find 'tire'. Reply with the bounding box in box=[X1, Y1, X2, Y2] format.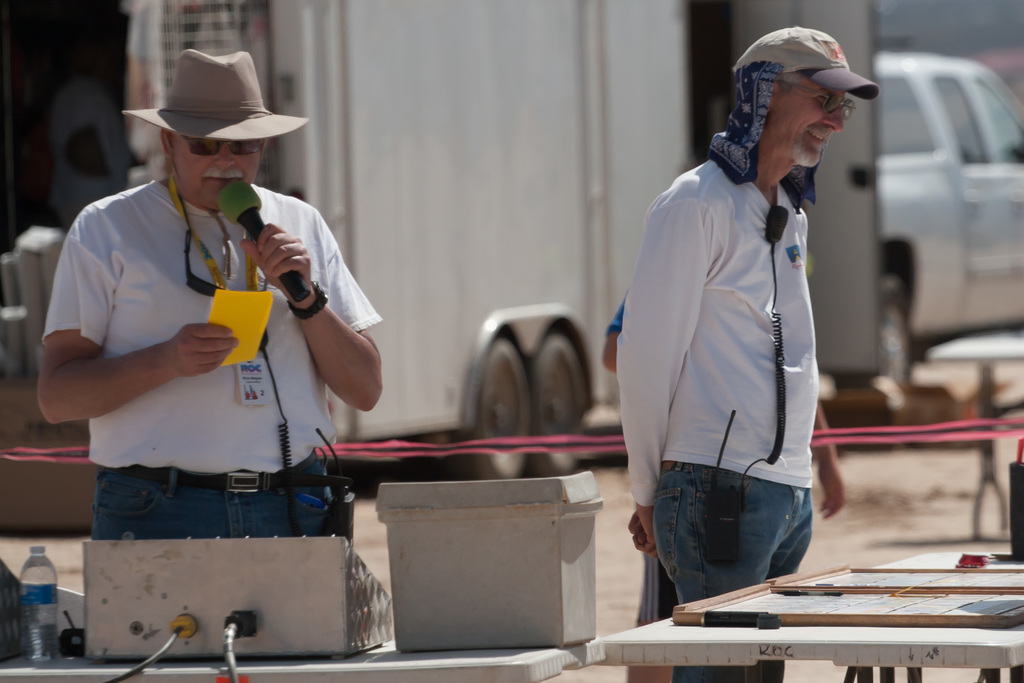
box=[832, 279, 909, 394].
